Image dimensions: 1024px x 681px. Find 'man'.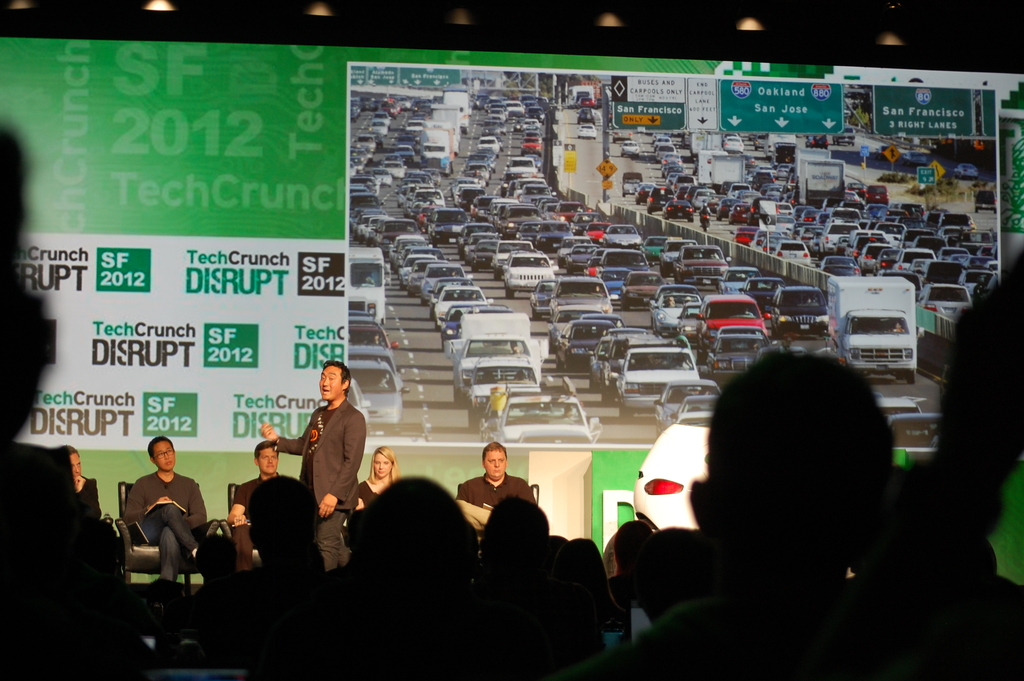
(left=352, top=446, right=398, bottom=535).
